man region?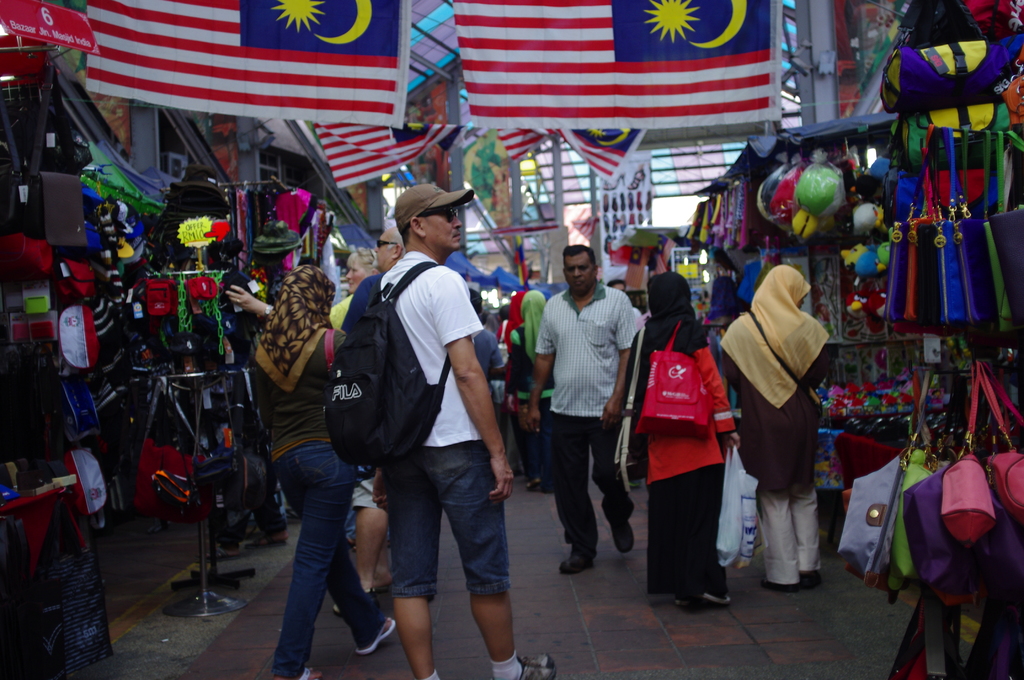
[left=343, top=194, right=533, bottom=679]
